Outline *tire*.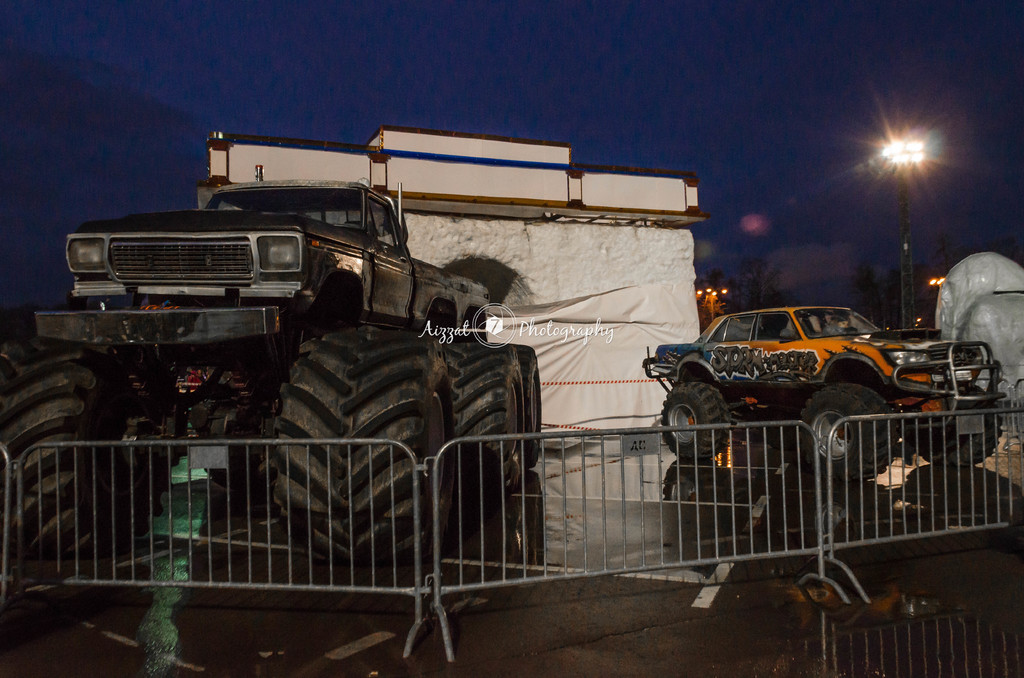
Outline: <bbox>0, 344, 141, 581</bbox>.
